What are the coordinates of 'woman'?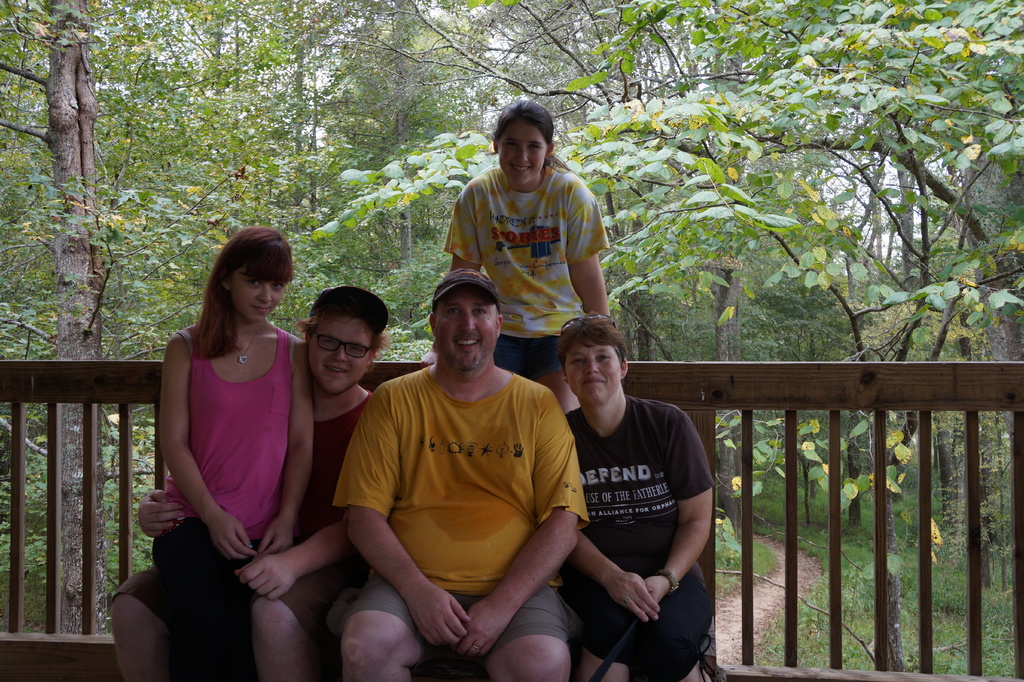
(x1=515, y1=292, x2=733, y2=671).
